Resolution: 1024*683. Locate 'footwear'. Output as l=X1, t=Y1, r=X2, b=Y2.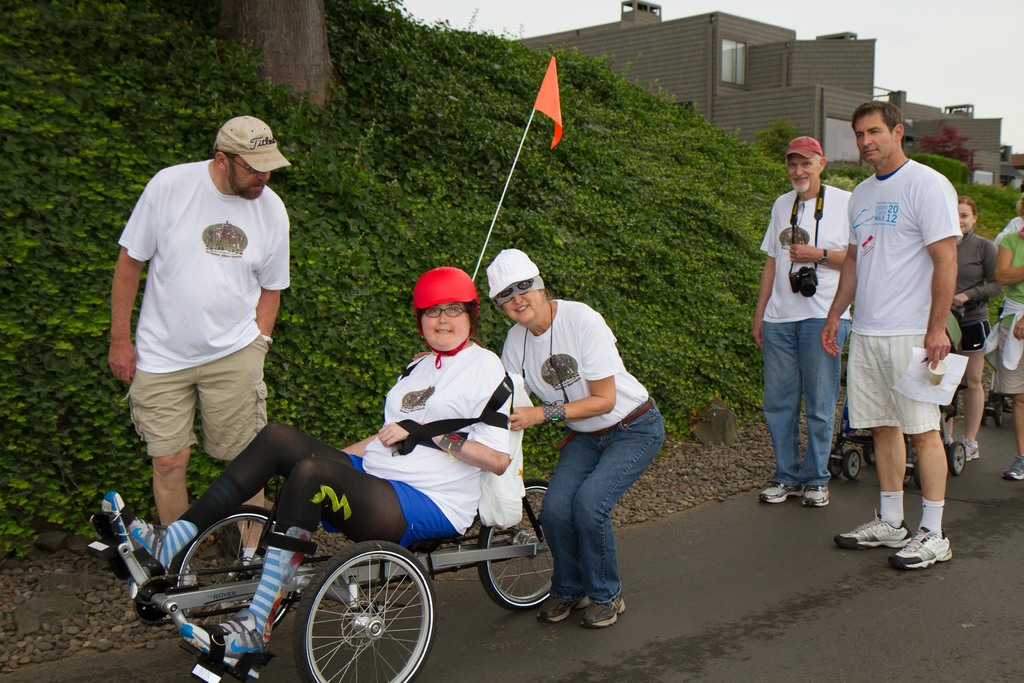
l=887, t=525, r=953, b=570.
